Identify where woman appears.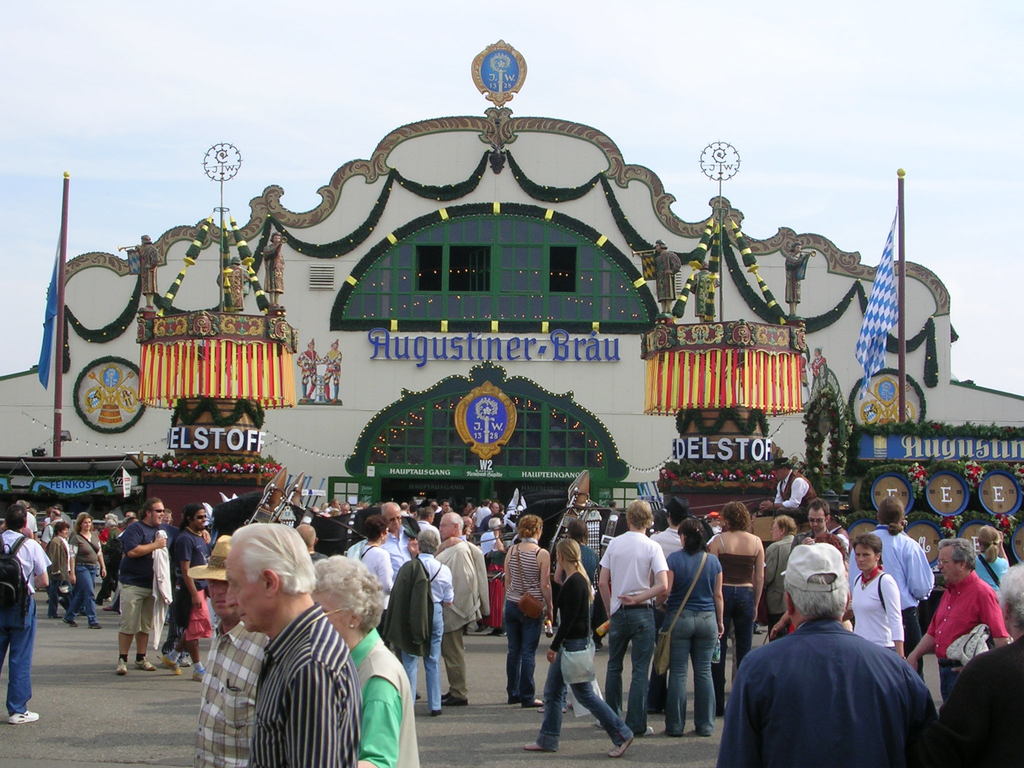
Appears at <bbox>970, 526, 1016, 605</bbox>.
